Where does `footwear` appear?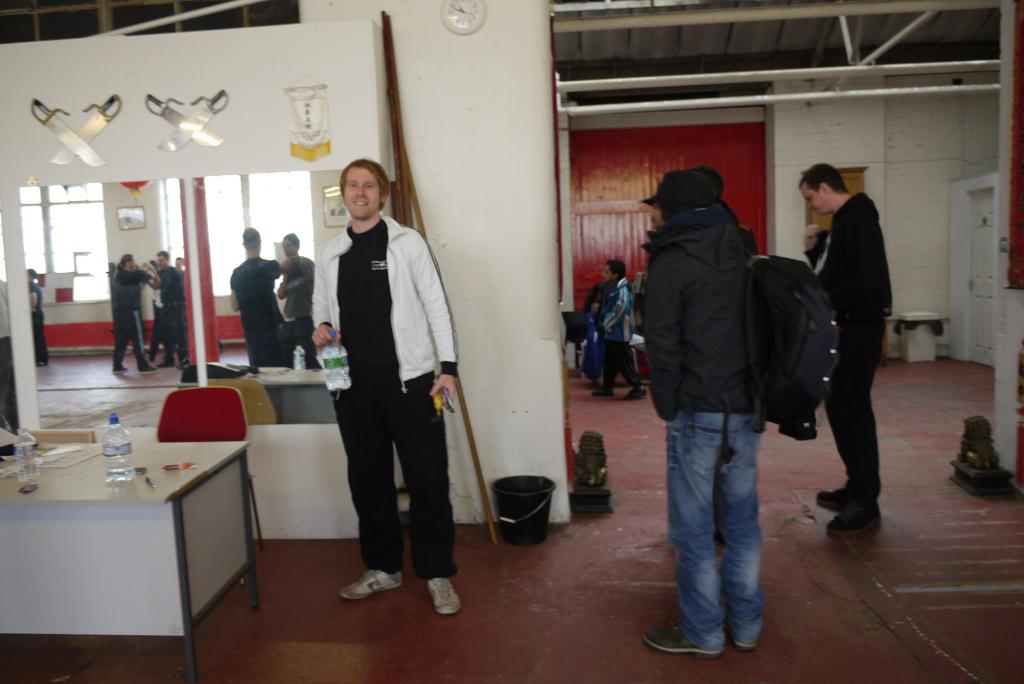
Appears at <bbox>625, 384, 650, 400</bbox>.
